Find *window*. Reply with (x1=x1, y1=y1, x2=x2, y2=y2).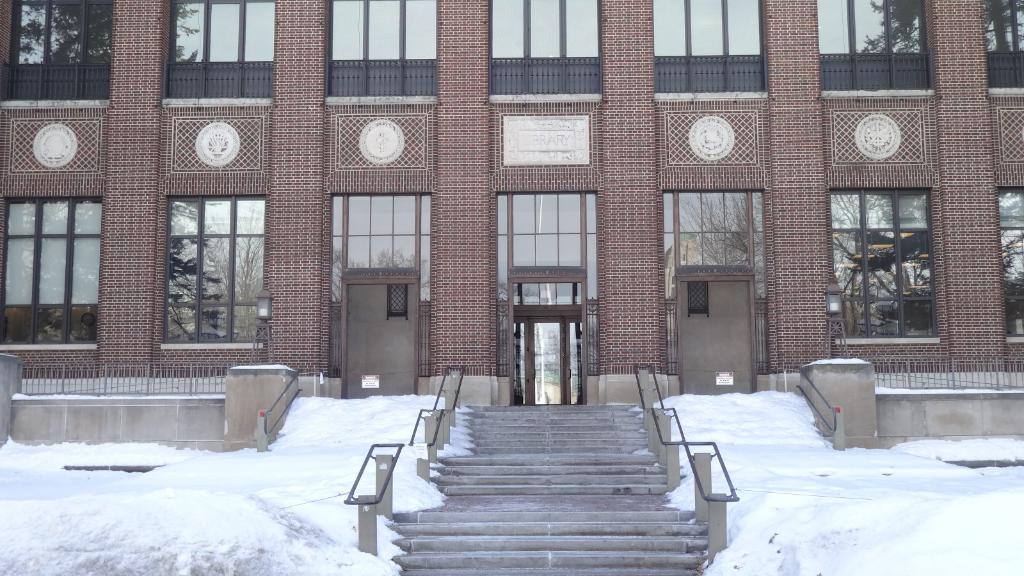
(x1=166, y1=0, x2=273, y2=101).
